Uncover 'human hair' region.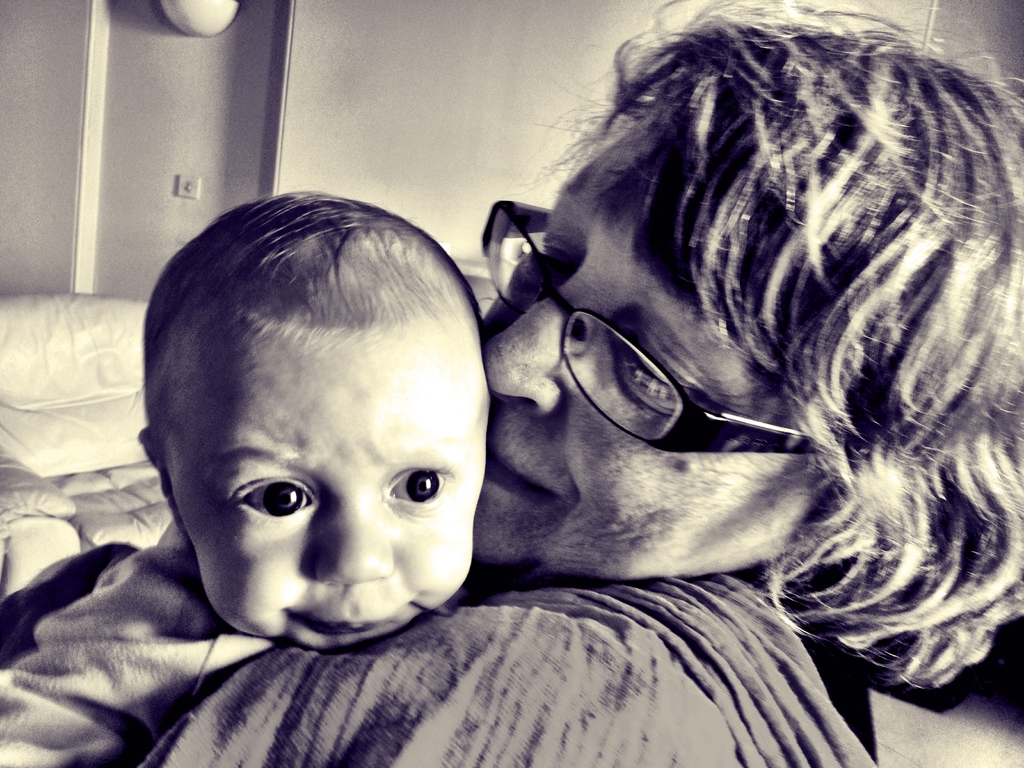
Uncovered: 502, 0, 1013, 556.
